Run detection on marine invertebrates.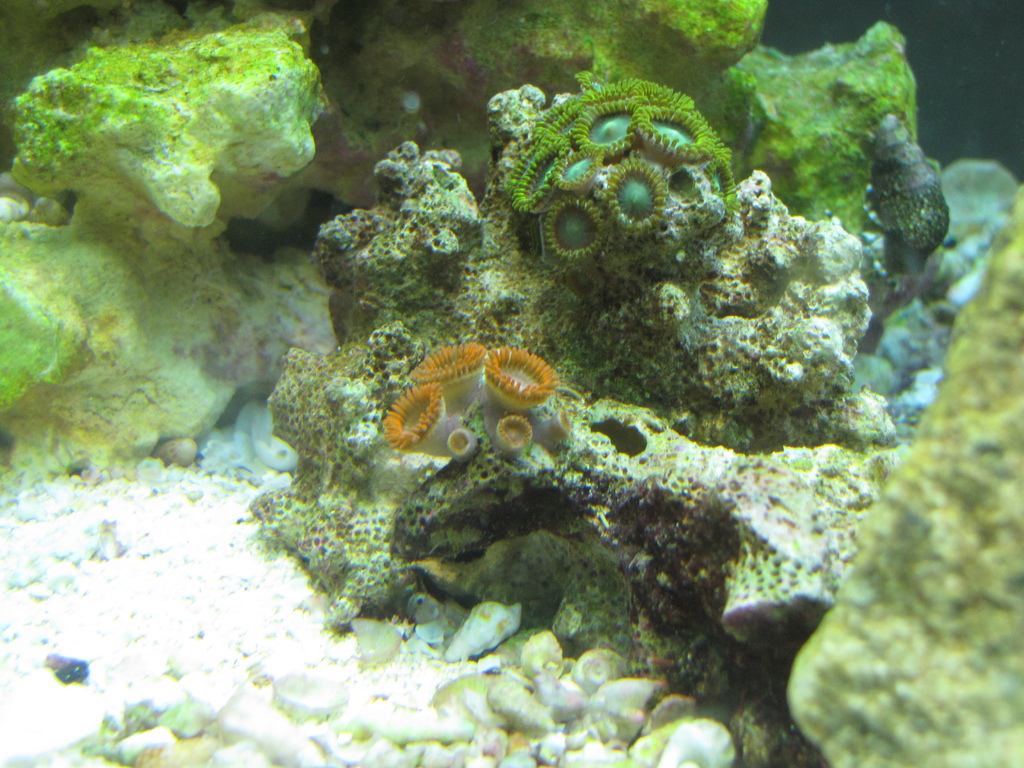
Result: [left=502, top=61, right=763, bottom=274].
